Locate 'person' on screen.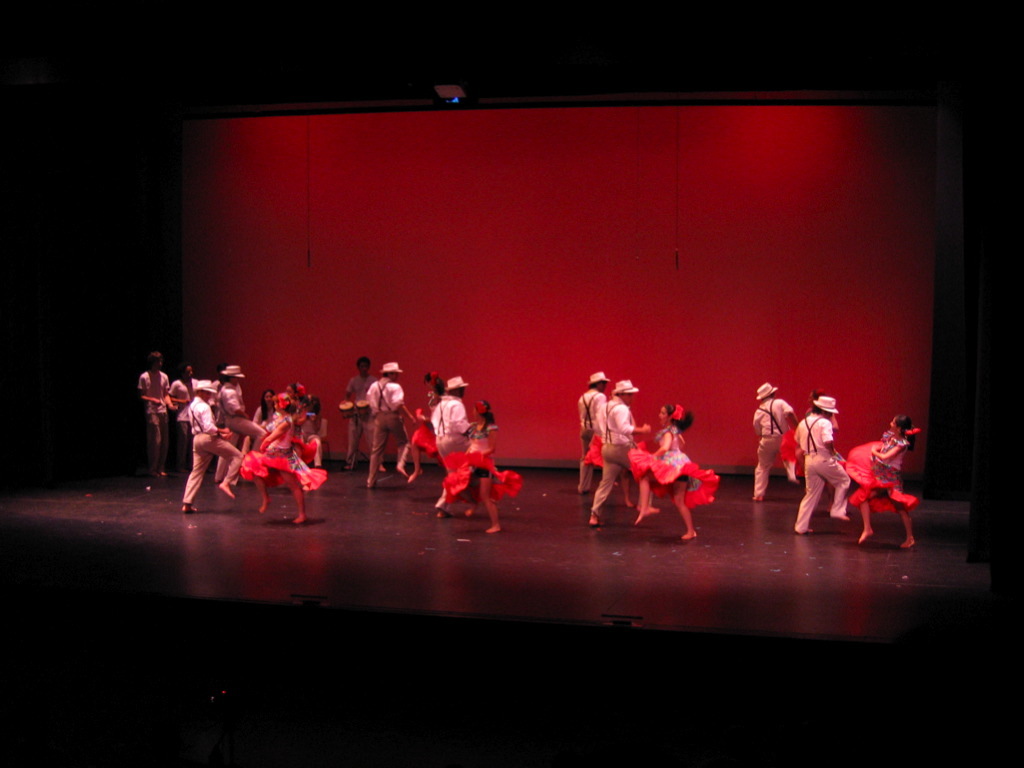
On screen at [left=405, top=377, right=446, bottom=490].
